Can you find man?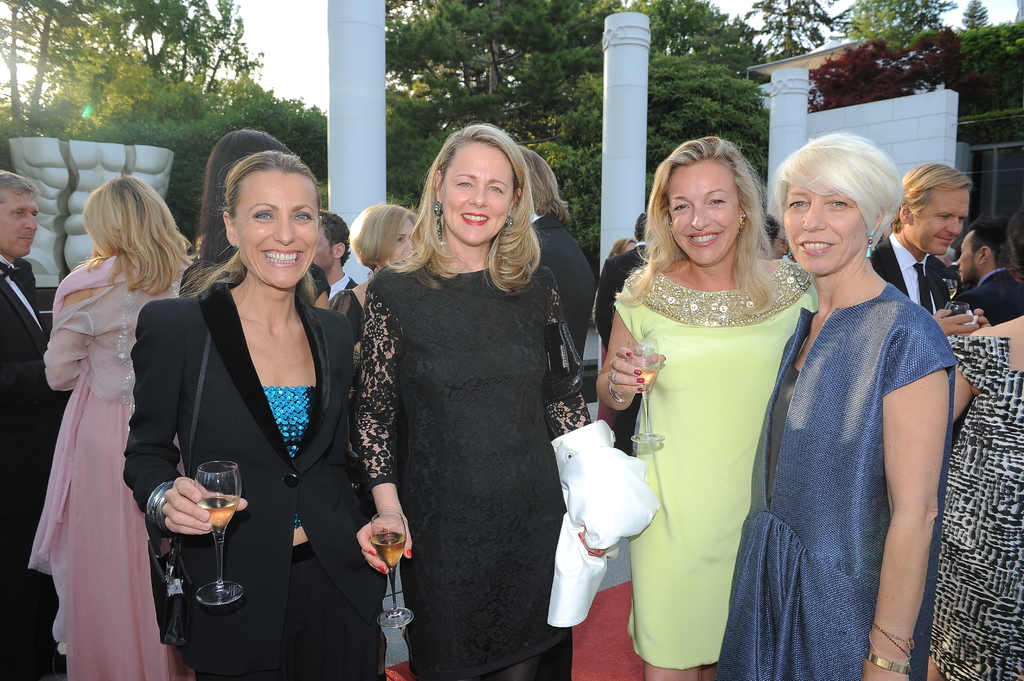
Yes, bounding box: [left=861, top=161, right=966, bottom=326].
